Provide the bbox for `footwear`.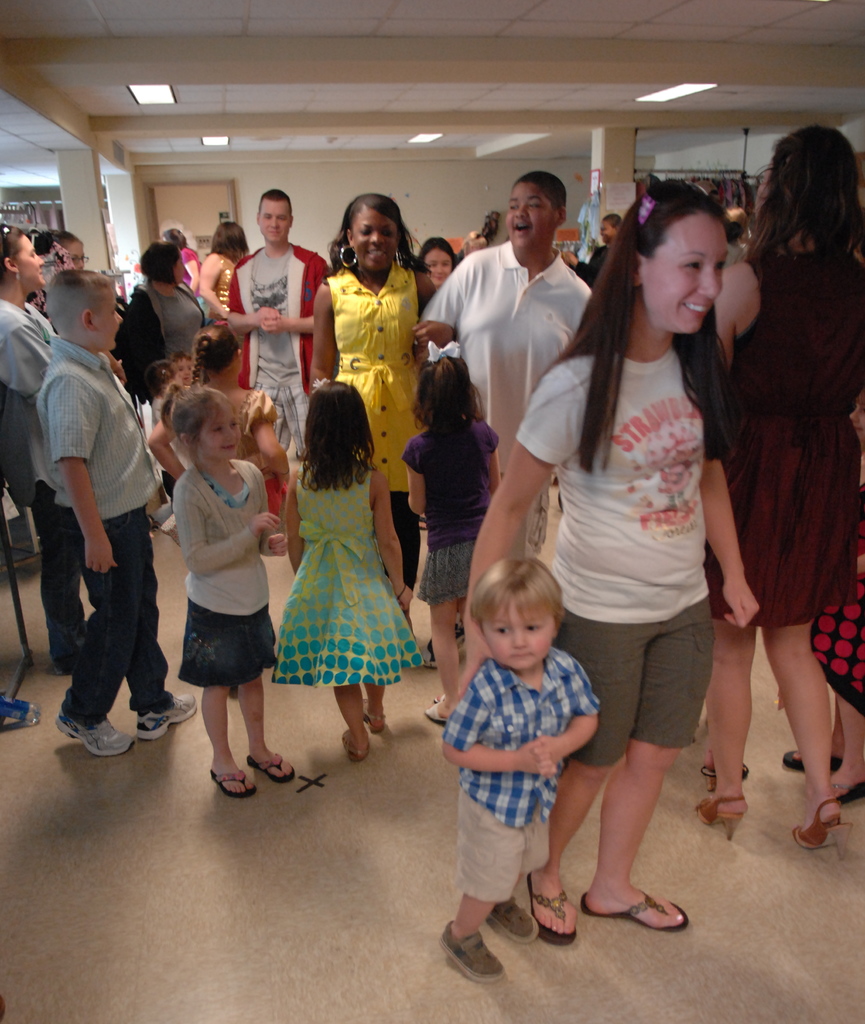
l=133, t=687, r=197, b=739.
